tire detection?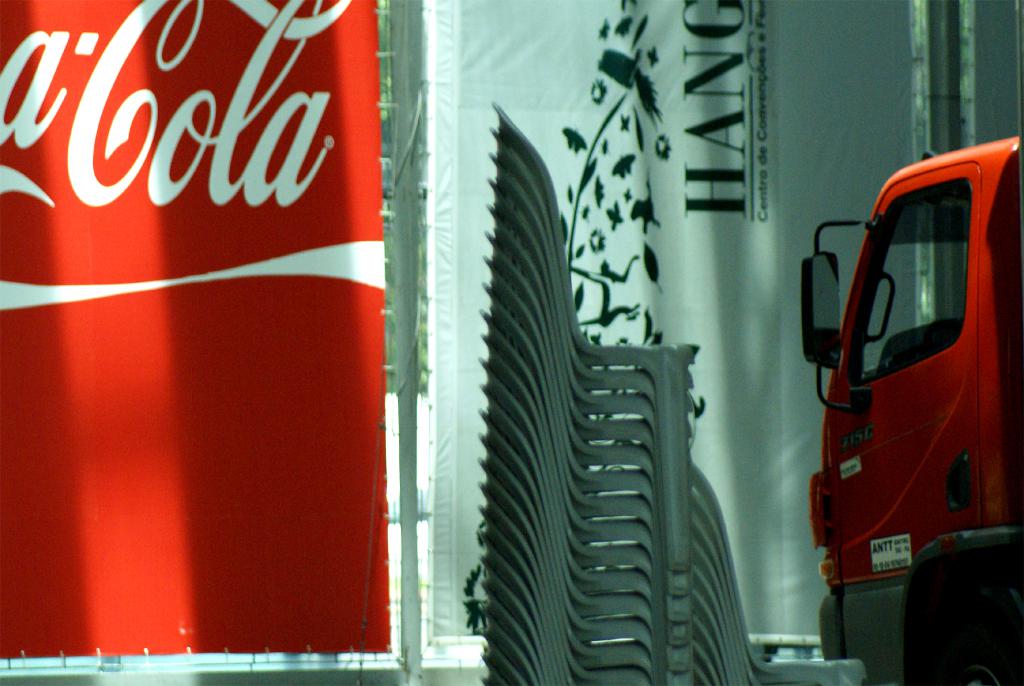
box=[929, 582, 1023, 685]
